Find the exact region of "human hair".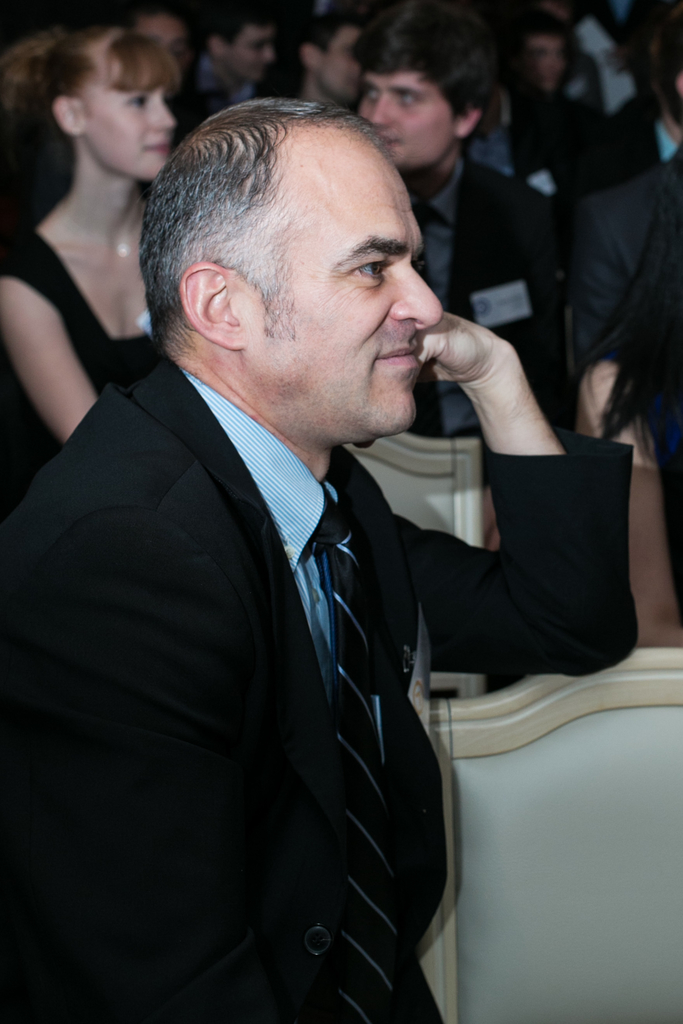
Exact region: (x1=344, y1=0, x2=513, y2=128).
